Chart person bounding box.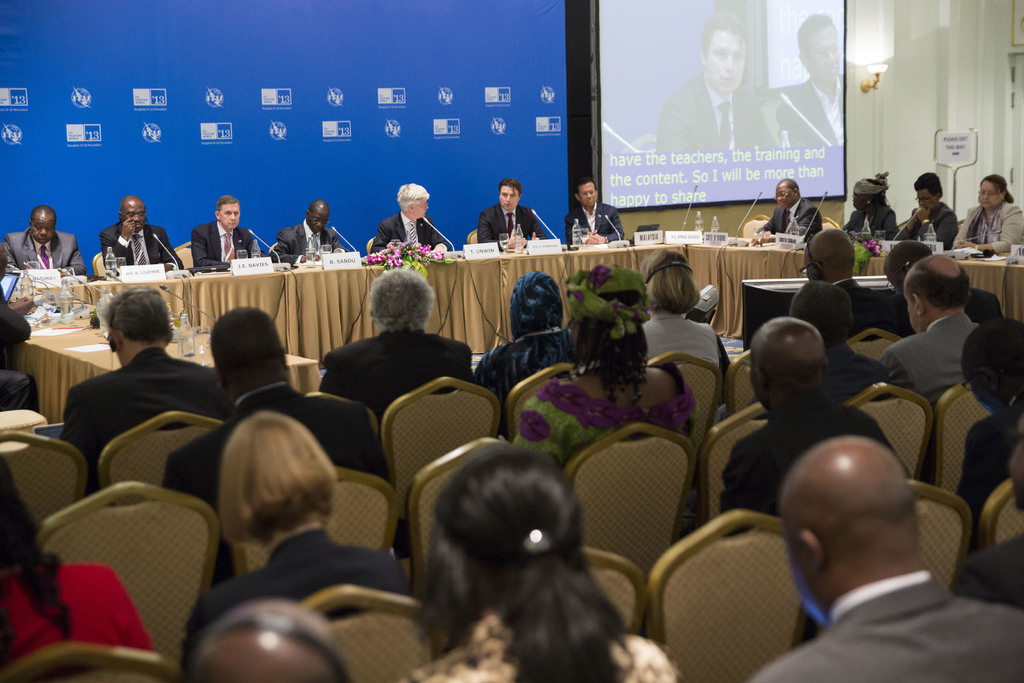
Charted: <box>60,293,223,488</box>.
